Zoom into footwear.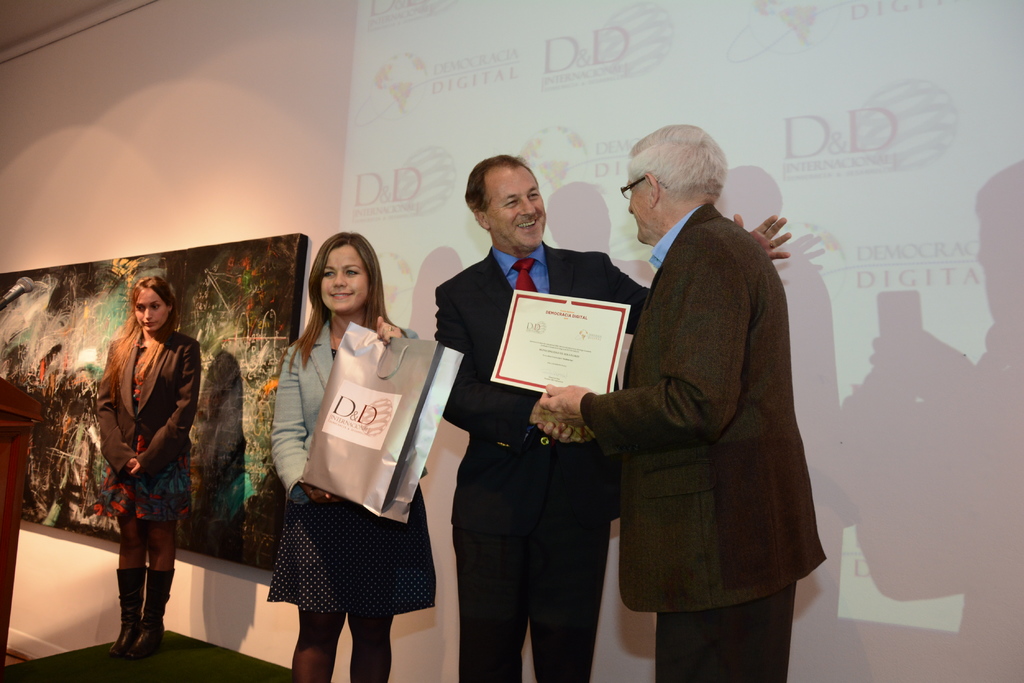
Zoom target: 124,565,177,663.
